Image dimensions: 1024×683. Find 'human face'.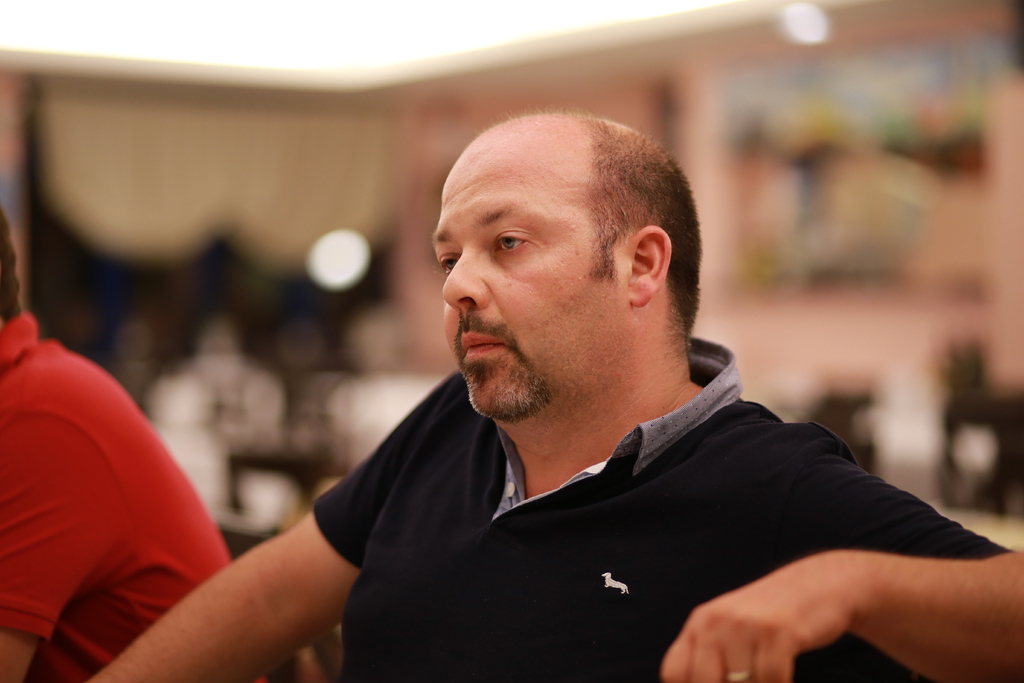
left=427, top=117, right=623, bottom=423.
